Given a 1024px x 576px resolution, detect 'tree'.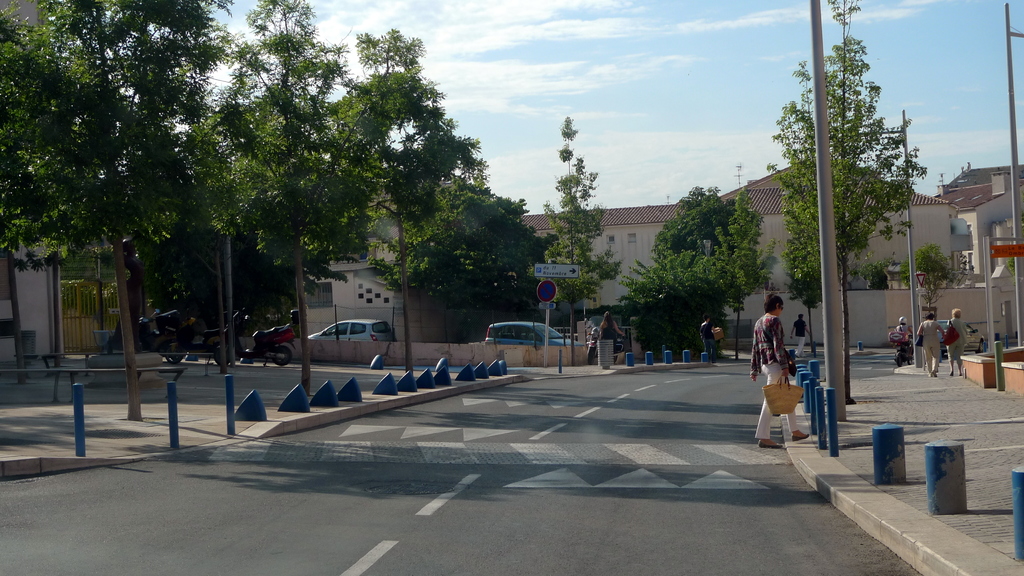
region(531, 111, 626, 338).
